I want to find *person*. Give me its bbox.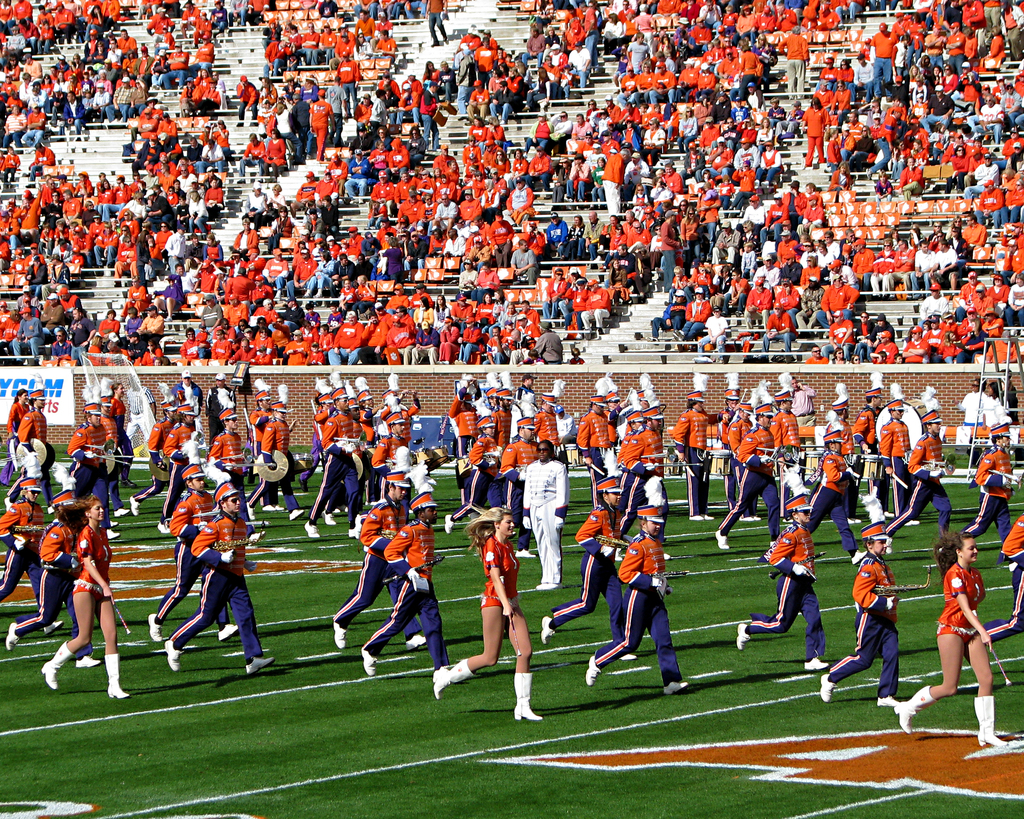
(x1=582, y1=369, x2=618, y2=504).
